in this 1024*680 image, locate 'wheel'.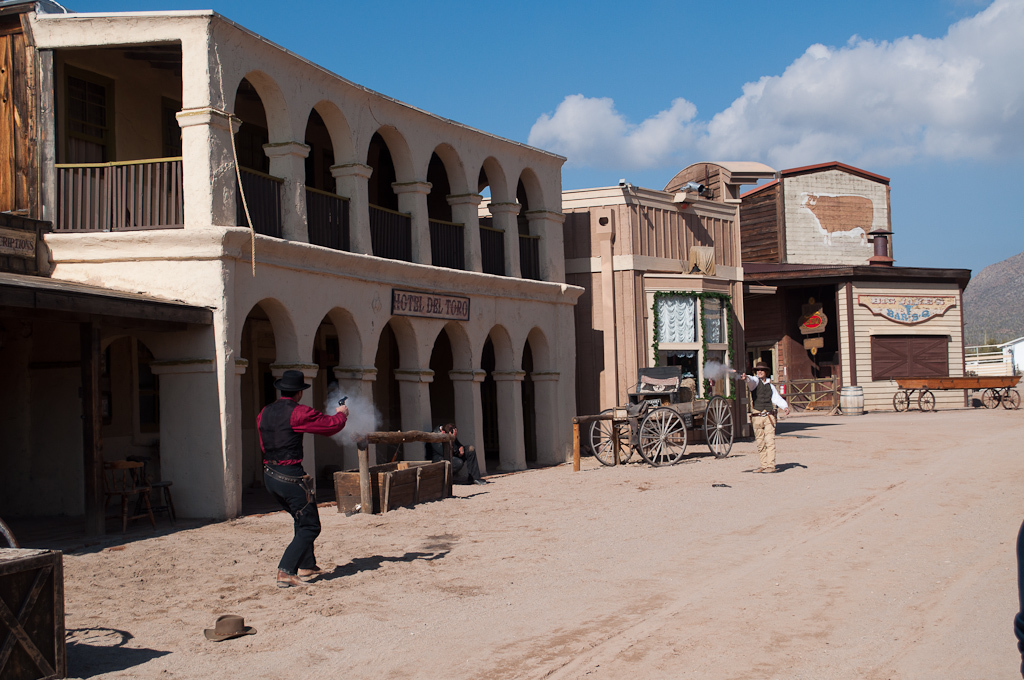
Bounding box: <bbox>590, 406, 637, 470</bbox>.
